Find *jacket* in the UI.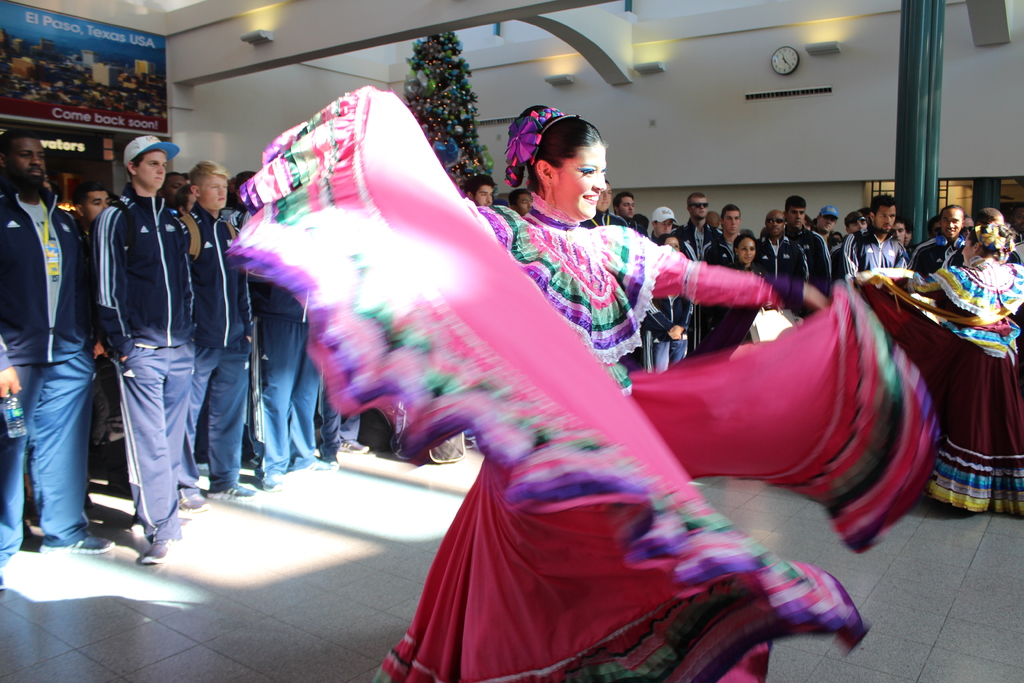
UI element at x1=841 y1=220 x2=908 y2=279.
